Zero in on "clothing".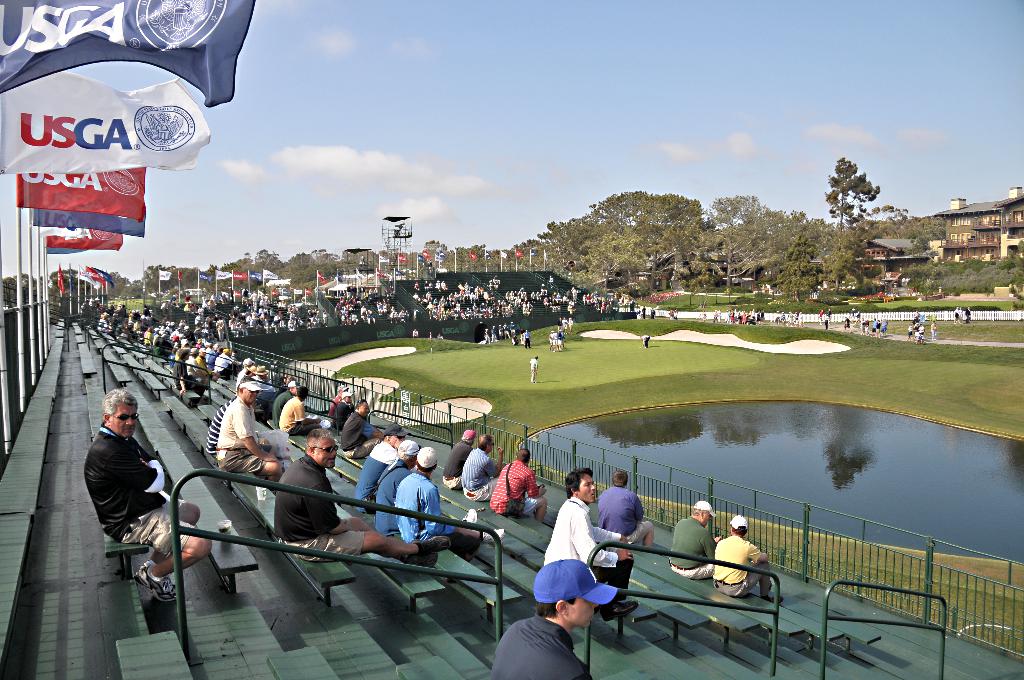
Zeroed in: bbox(90, 425, 150, 526).
